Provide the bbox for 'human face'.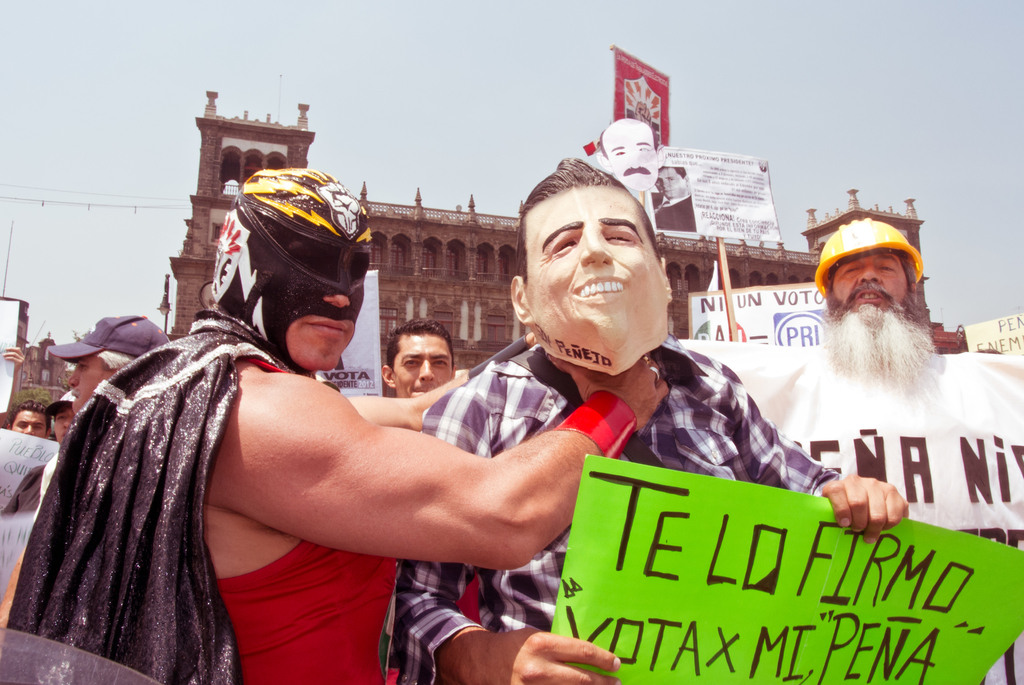
x1=531 y1=180 x2=669 y2=367.
